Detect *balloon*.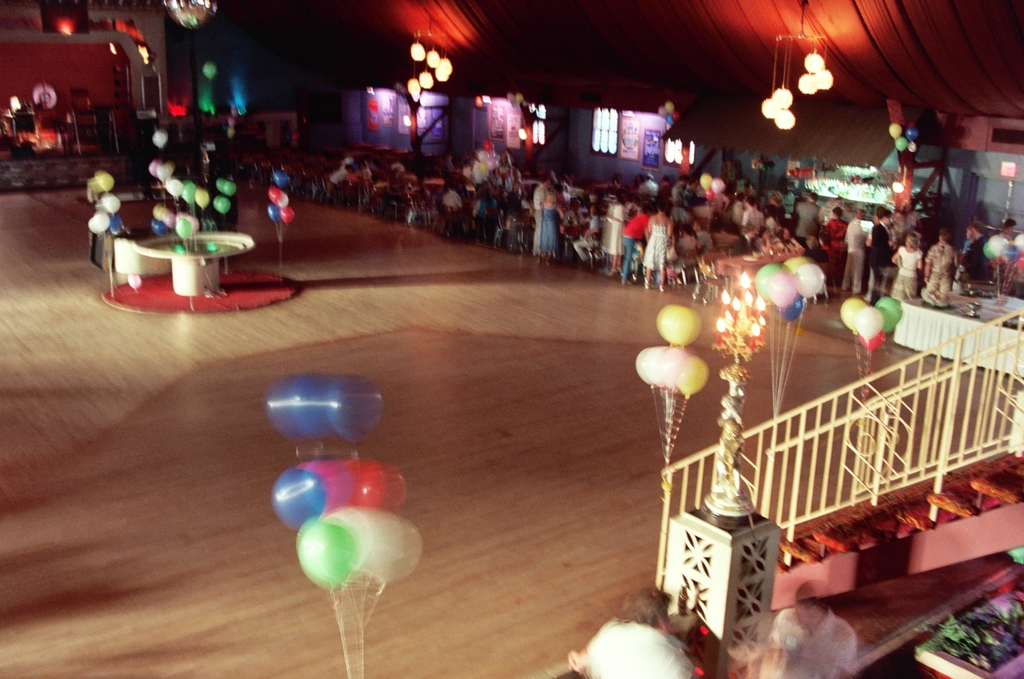
Detected at select_region(279, 207, 295, 224).
